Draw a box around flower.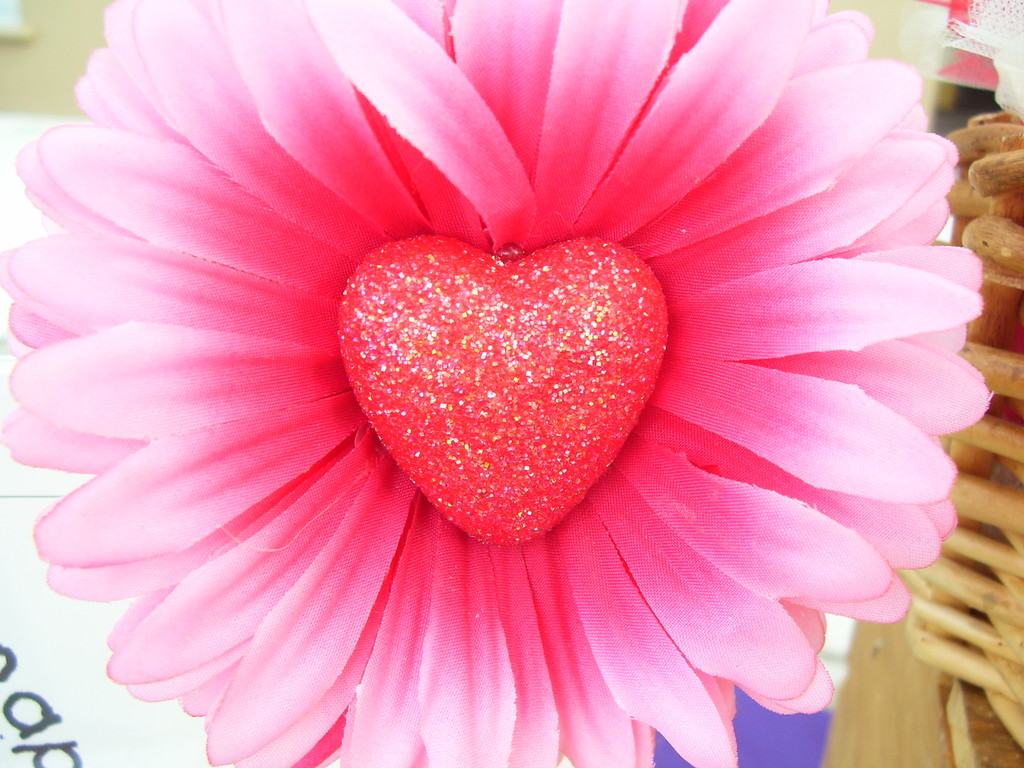
x1=0 y1=5 x2=1021 y2=749.
